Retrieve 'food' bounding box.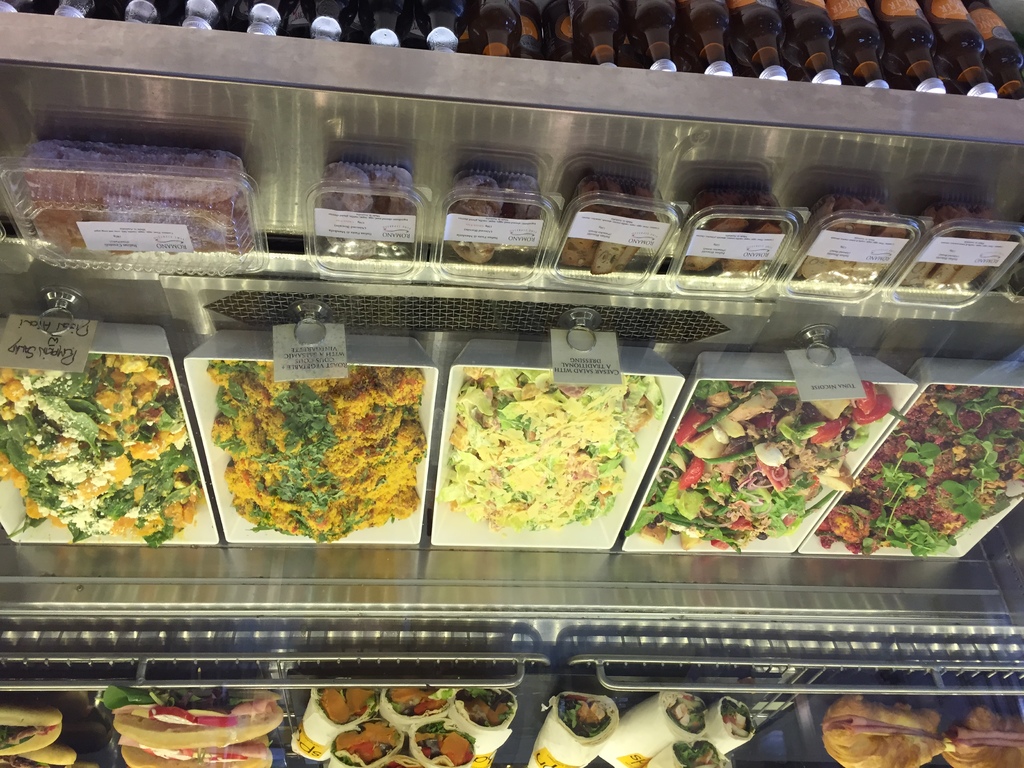
Bounding box: bbox=[100, 687, 284, 767].
